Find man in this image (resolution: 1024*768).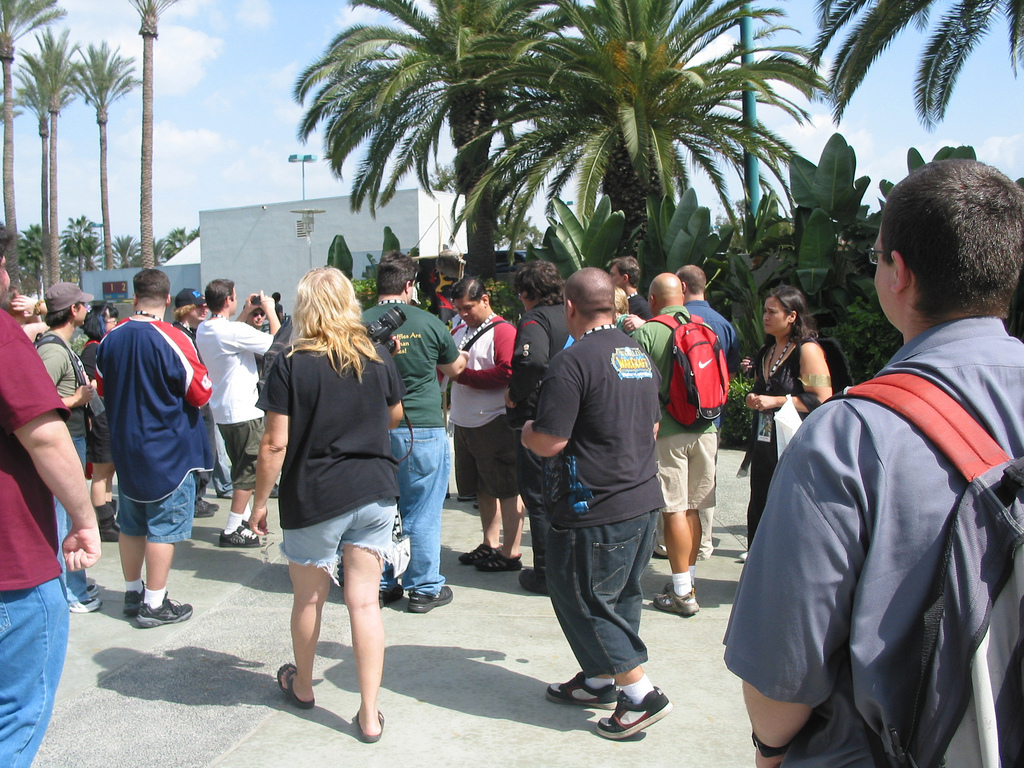
locate(445, 270, 532, 583).
